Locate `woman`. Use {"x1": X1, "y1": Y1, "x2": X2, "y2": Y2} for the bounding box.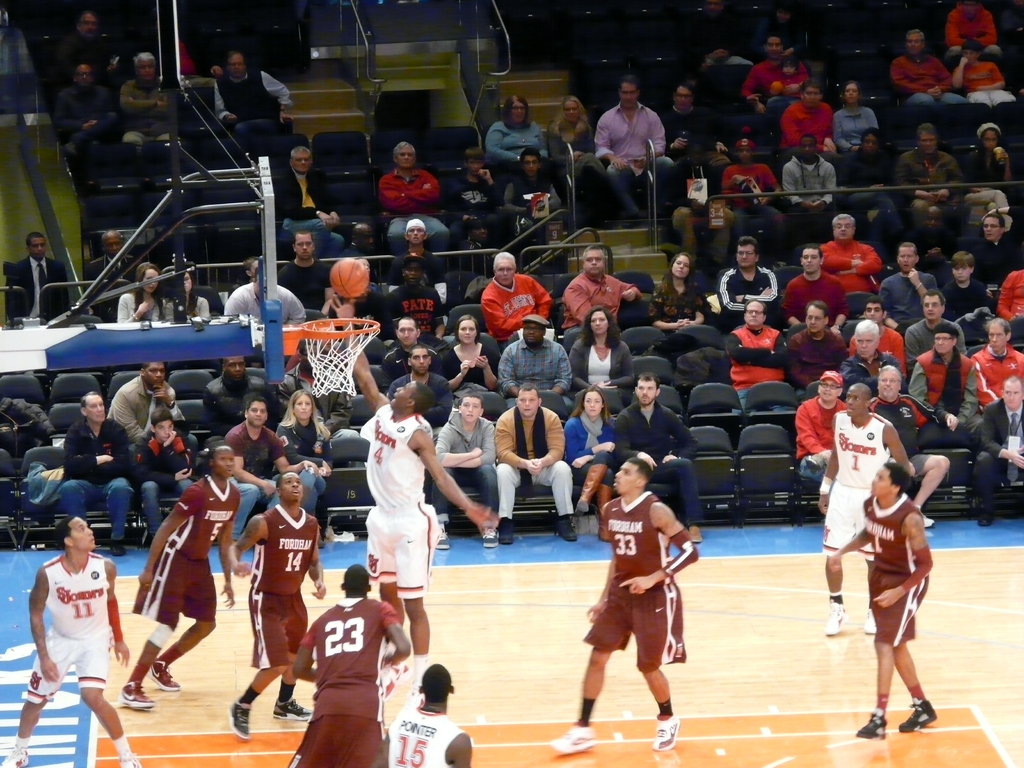
{"x1": 486, "y1": 93, "x2": 554, "y2": 166}.
